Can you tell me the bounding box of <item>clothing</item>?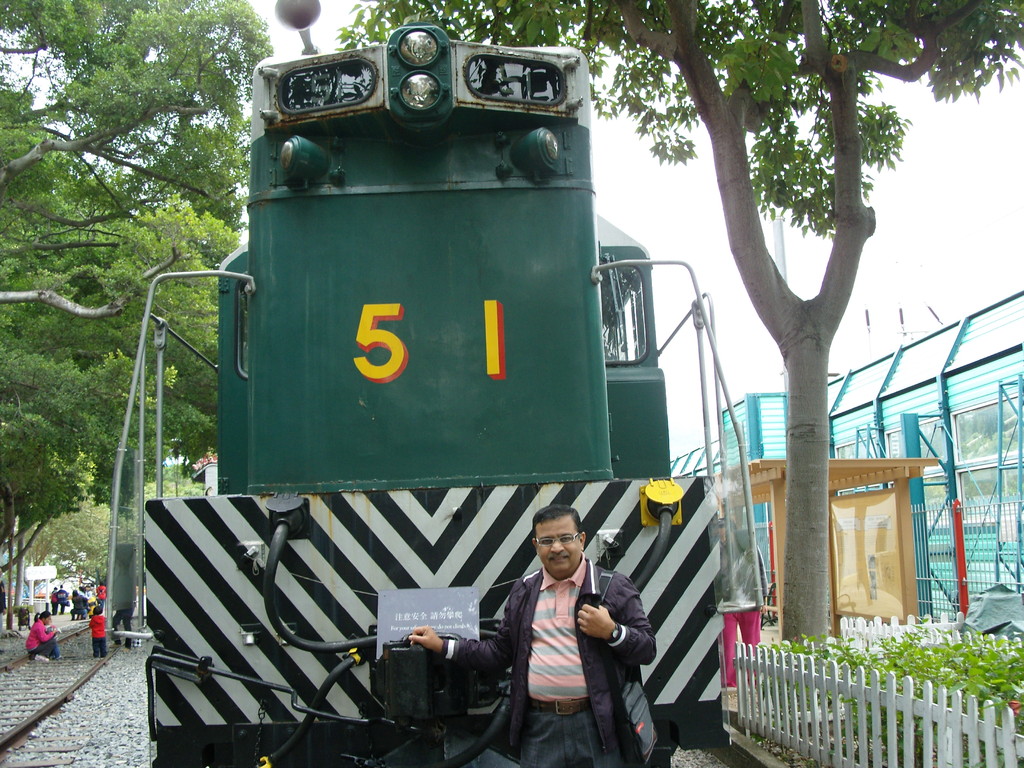
<bbox>449, 550, 675, 767</bbox>.
